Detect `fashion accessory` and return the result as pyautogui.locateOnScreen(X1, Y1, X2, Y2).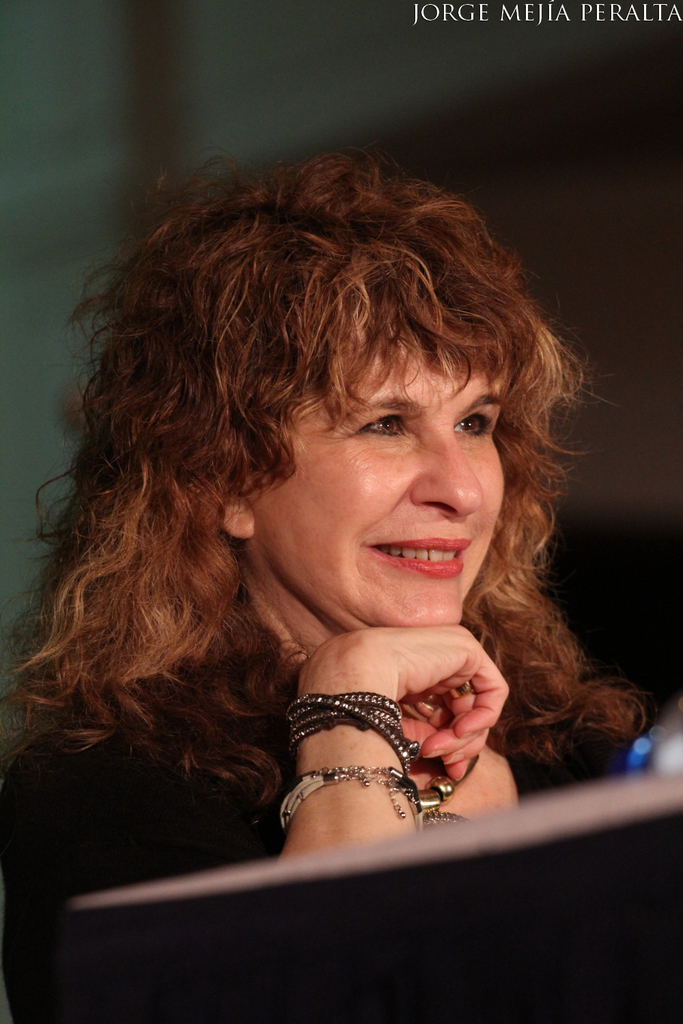
pyautogui.locateOnScreen(419, 809, 472, 825).
